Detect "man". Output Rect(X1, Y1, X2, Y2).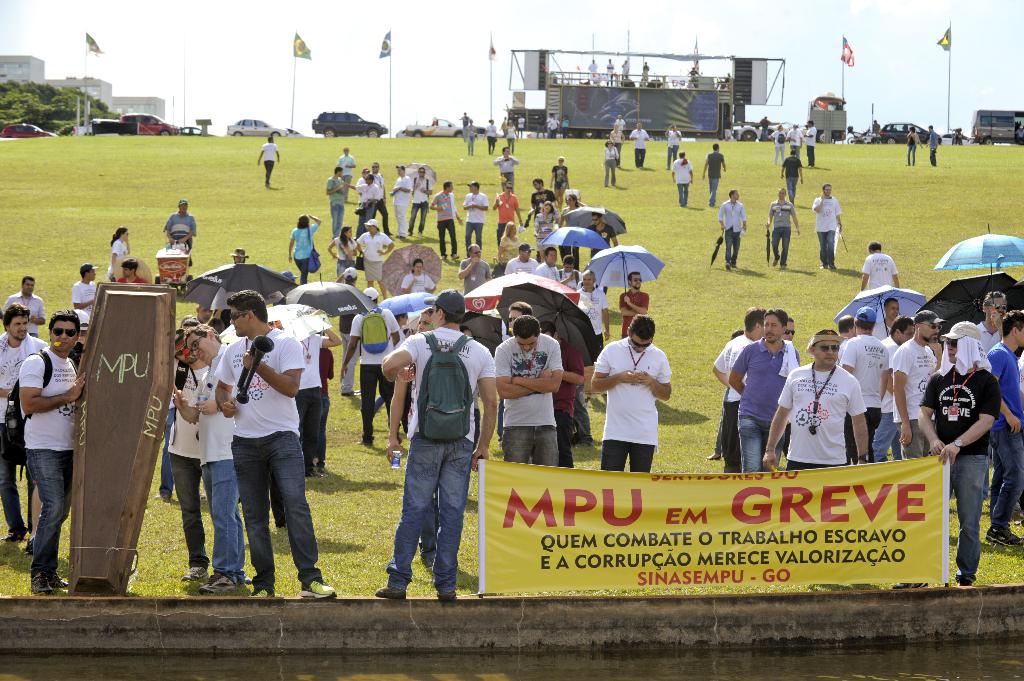
Rect(589, 314, 671, 472).
